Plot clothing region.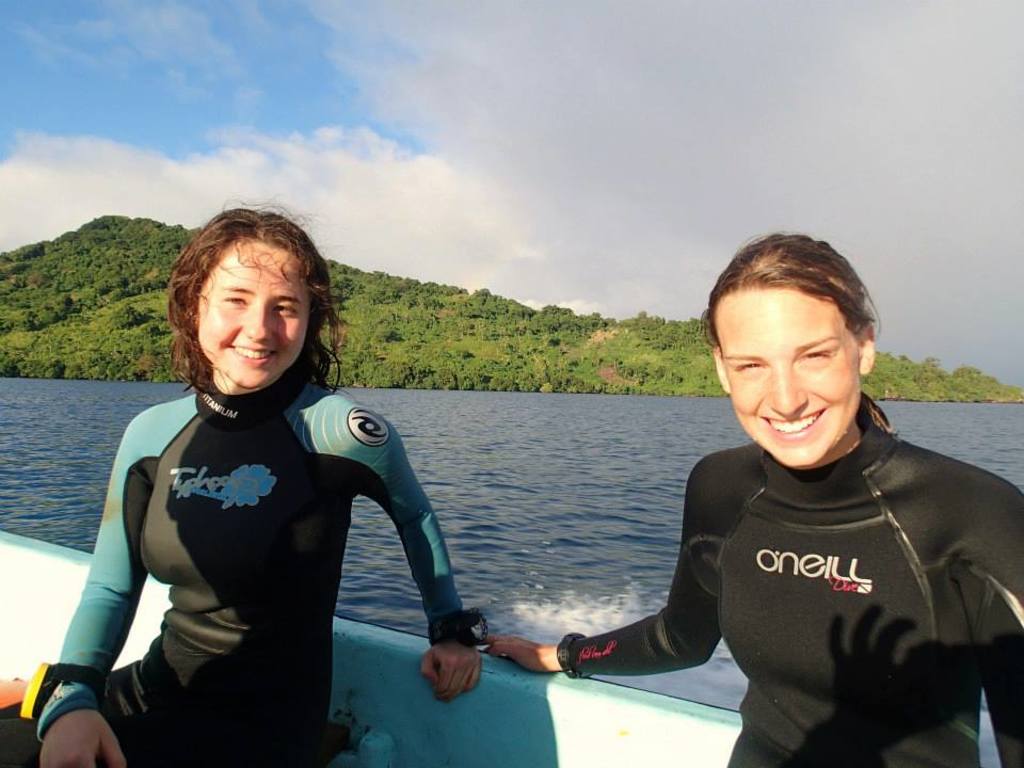
Plotted at box=[556, 413, 1023, 767].
